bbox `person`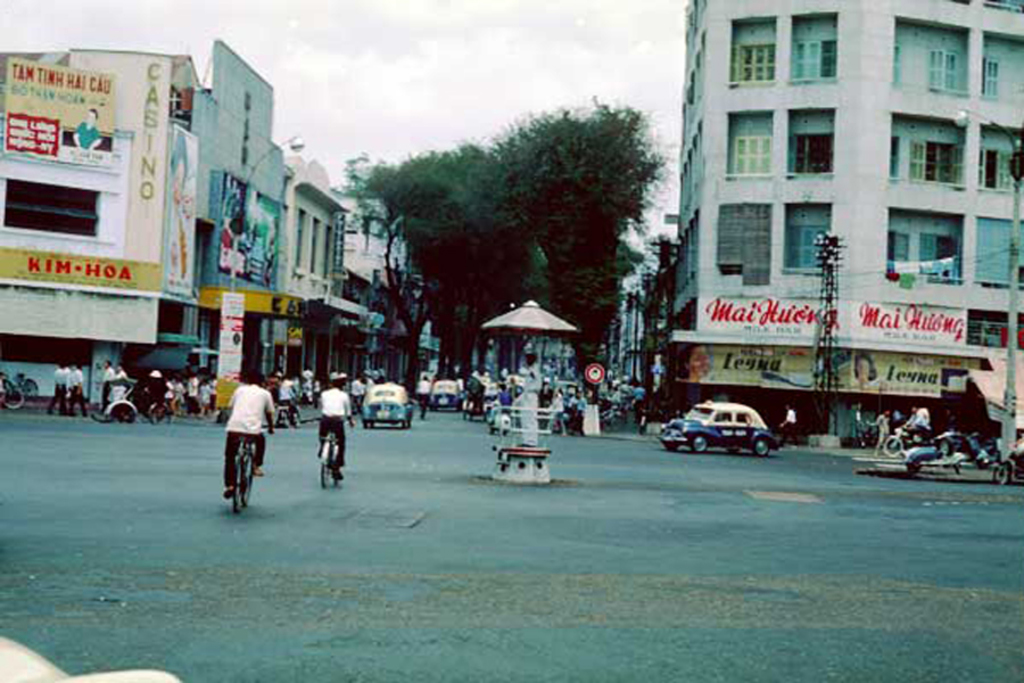
select_region(215, 367, 265, 518)
